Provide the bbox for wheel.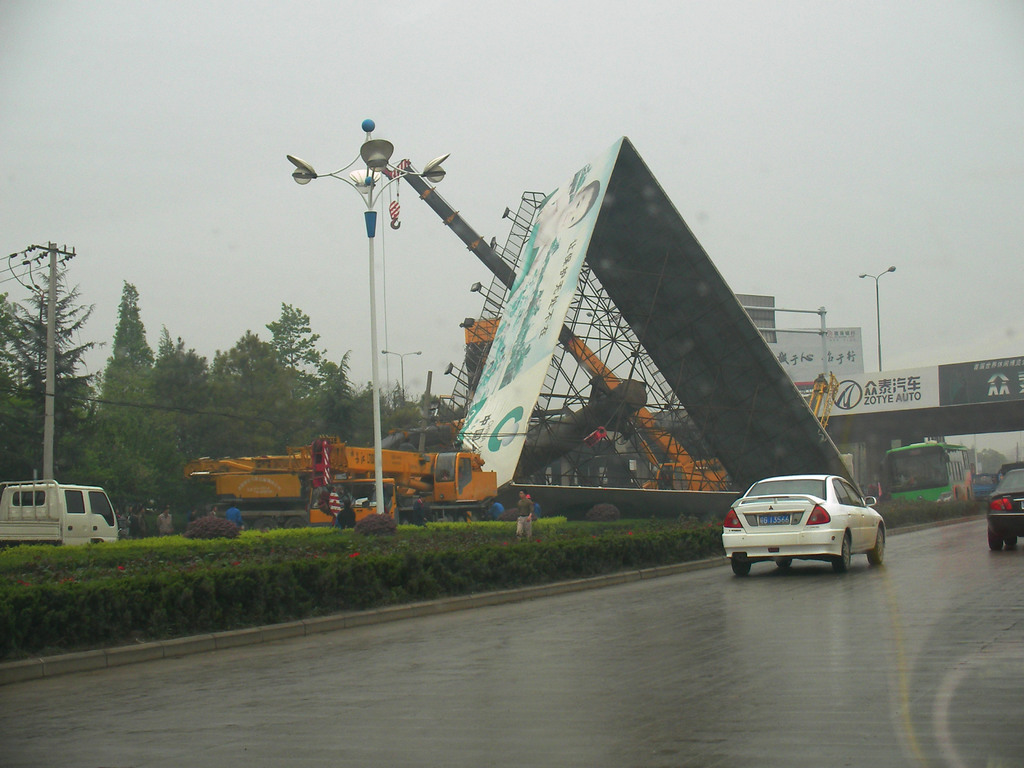
773:554:796:568.
